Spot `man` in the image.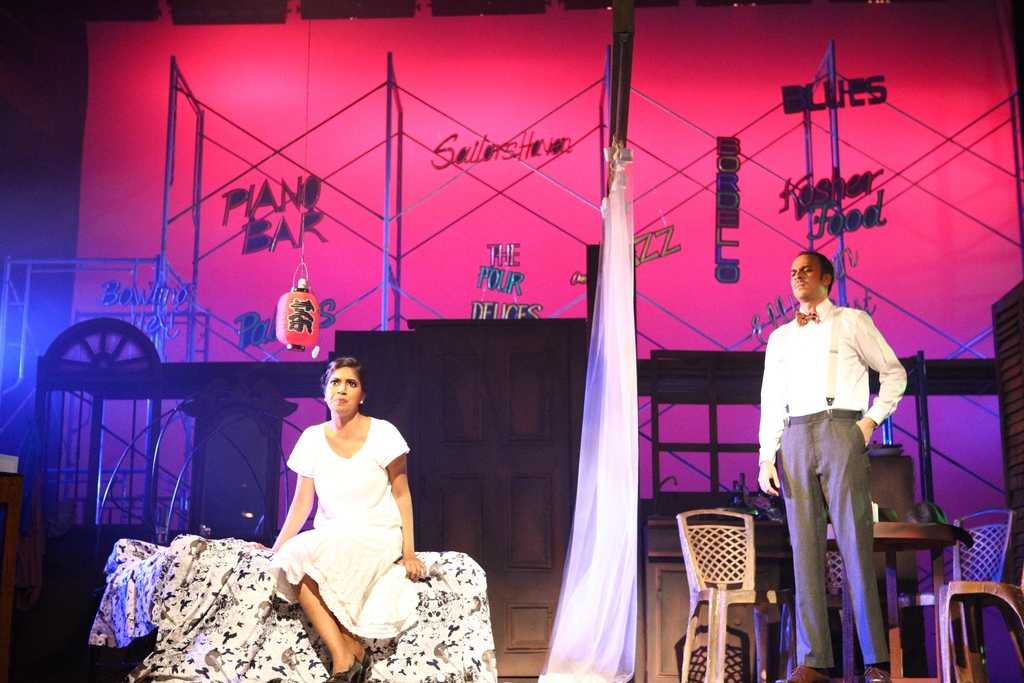
`man` found at 755, 255, 907, 682.
